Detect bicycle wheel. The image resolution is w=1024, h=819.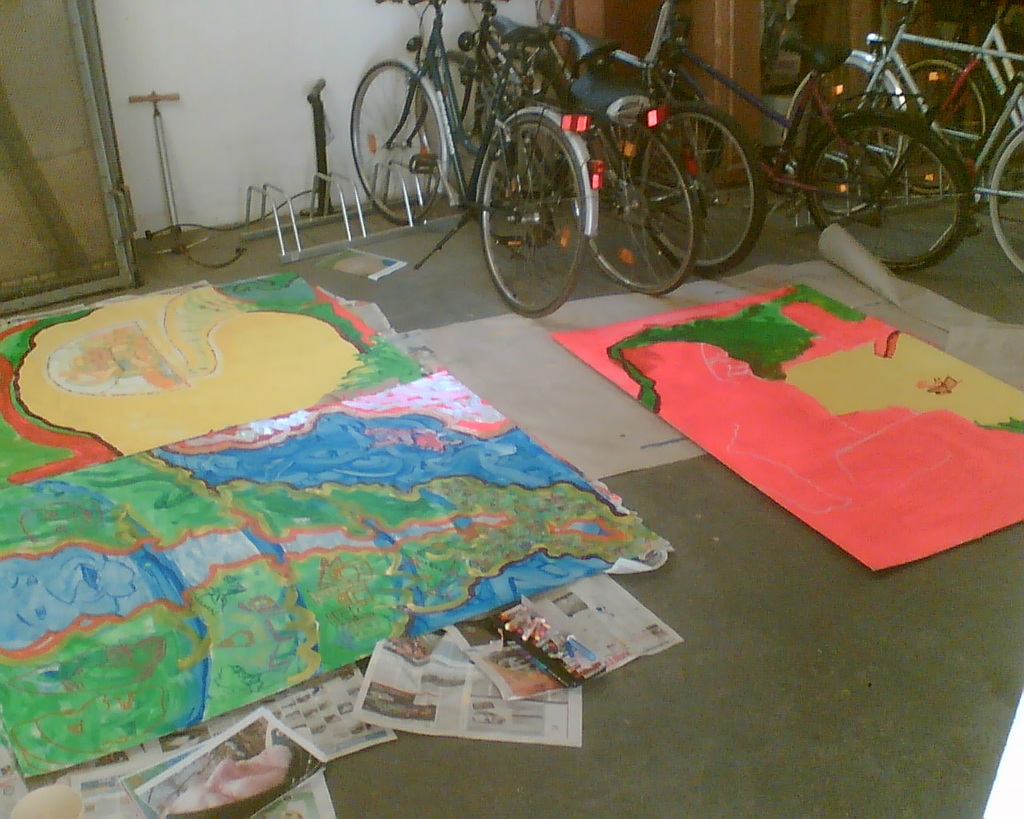
<bbox>784, 51, 909, 226</bbox>.
